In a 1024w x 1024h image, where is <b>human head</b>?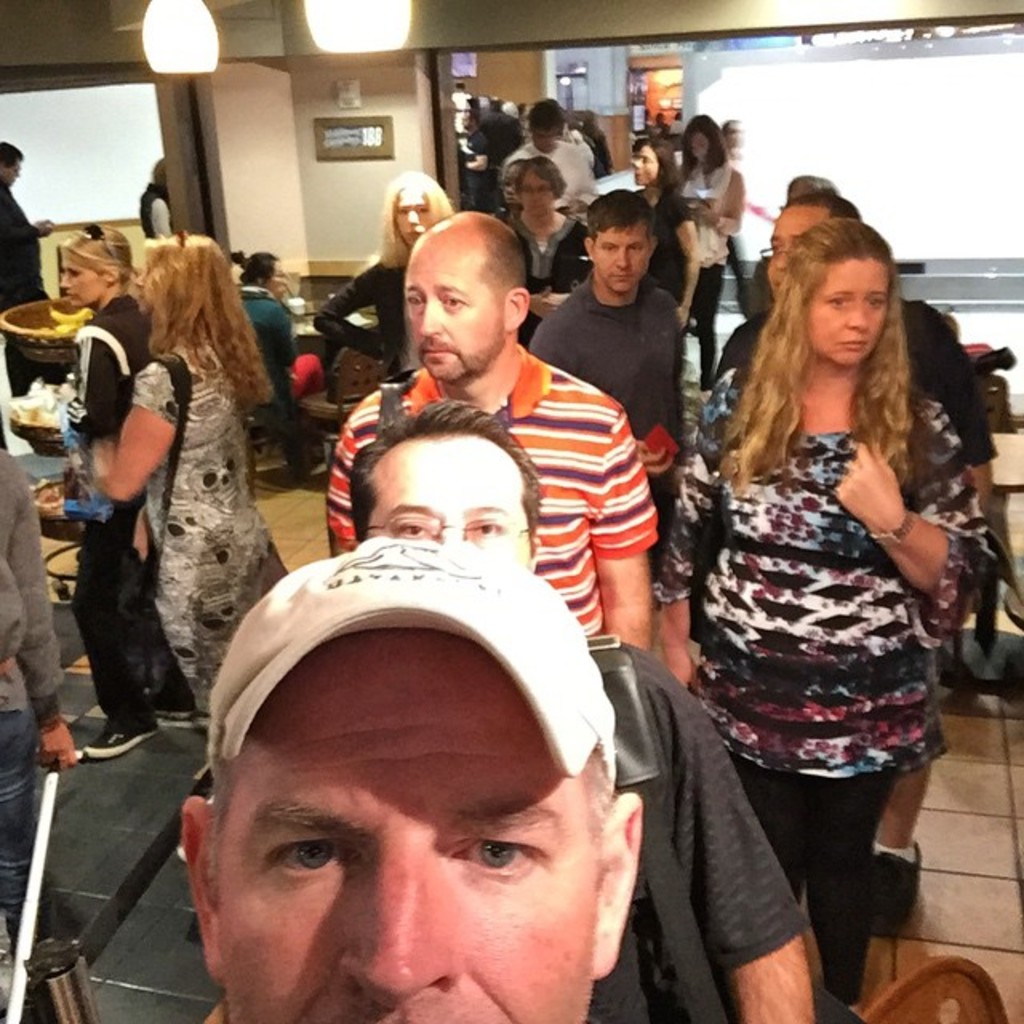
box(59, 222, 131, 310).
